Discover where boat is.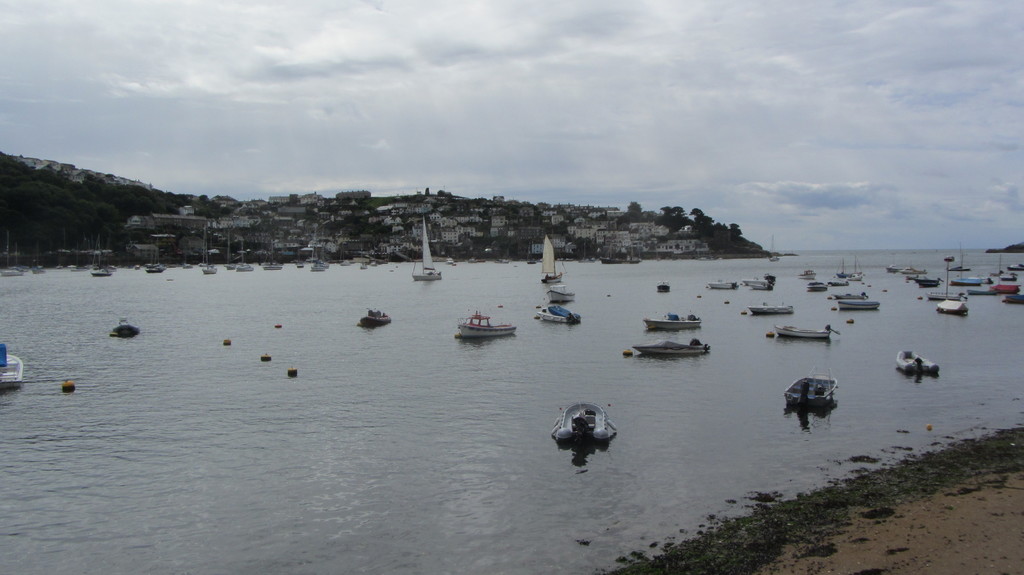
Discovered at 320 232 330 264.
